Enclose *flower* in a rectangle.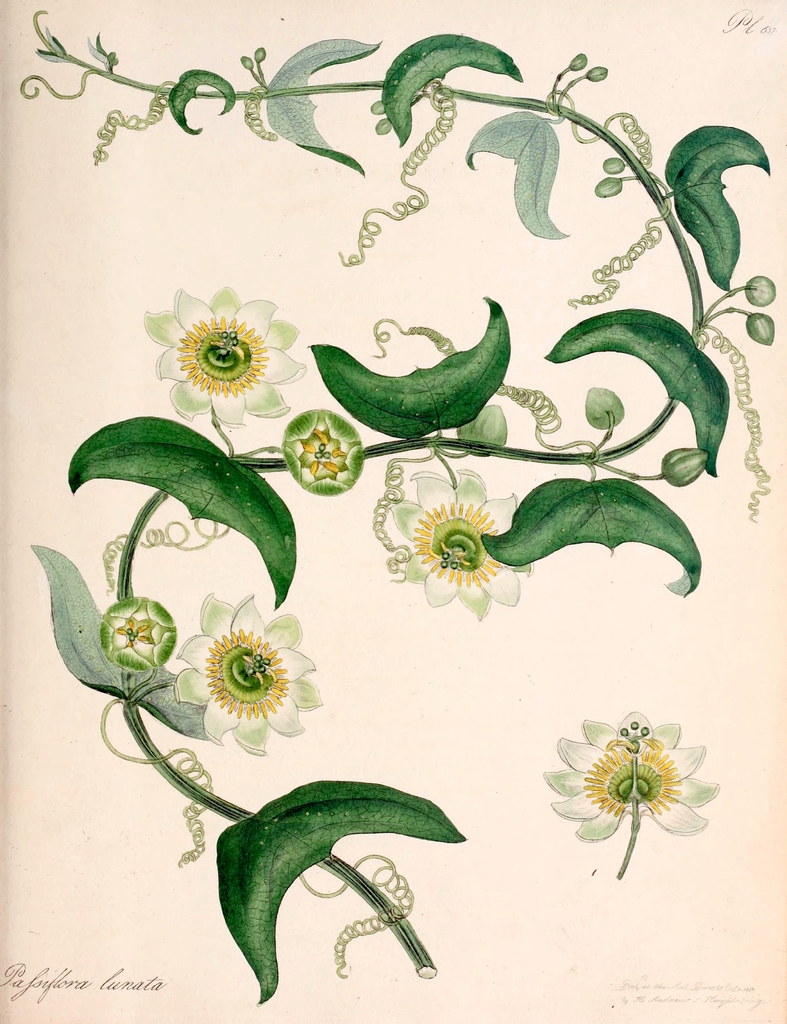
box(391, 468, 535, 620).
